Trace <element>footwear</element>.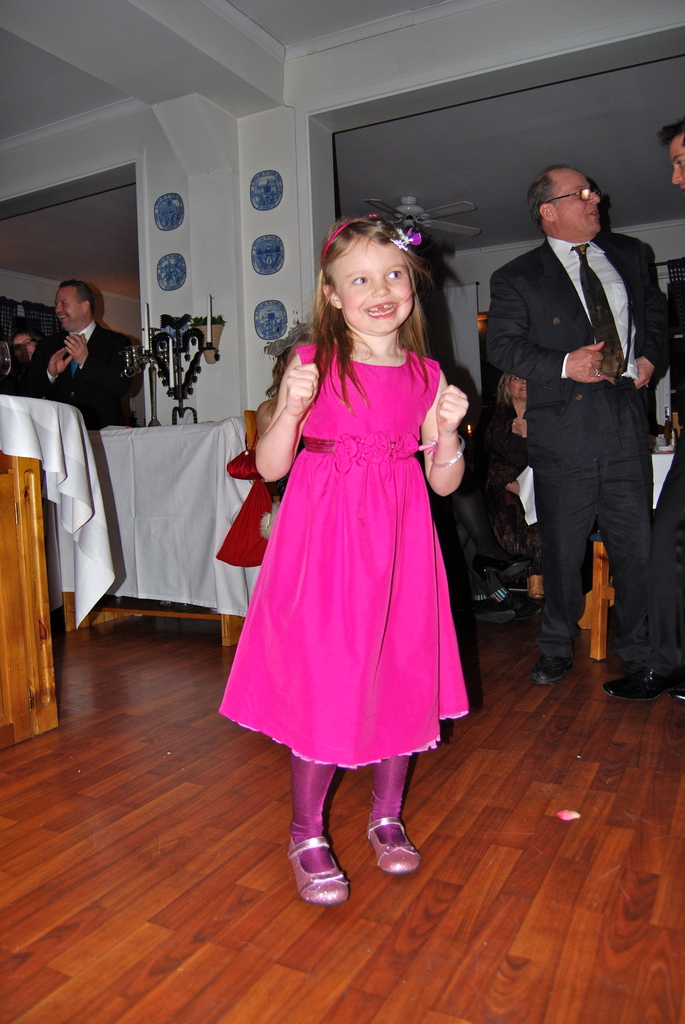
Traced to l=664, t=679, r=684, b=705.
